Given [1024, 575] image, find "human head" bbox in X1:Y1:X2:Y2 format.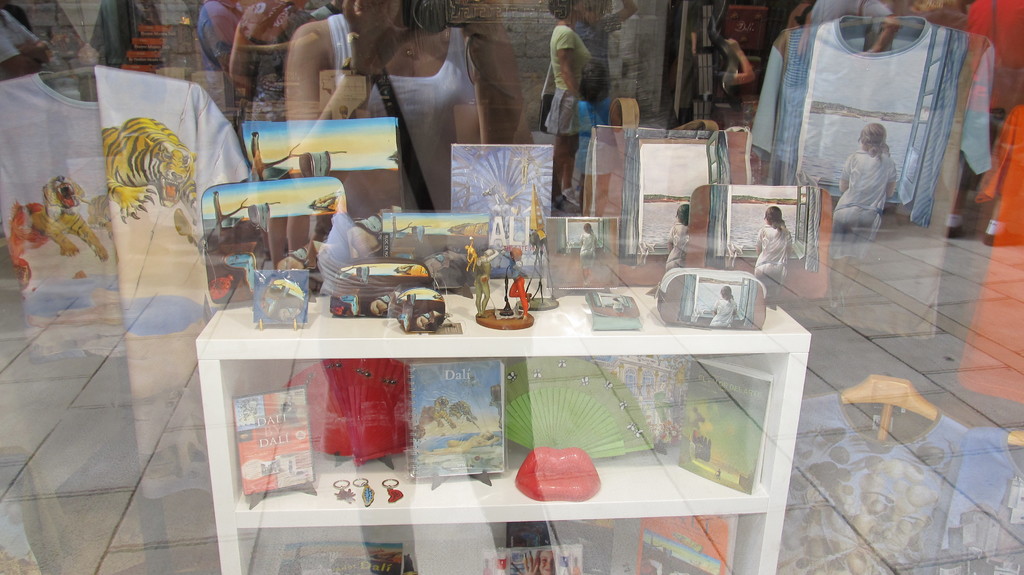
547:26:598:105.
